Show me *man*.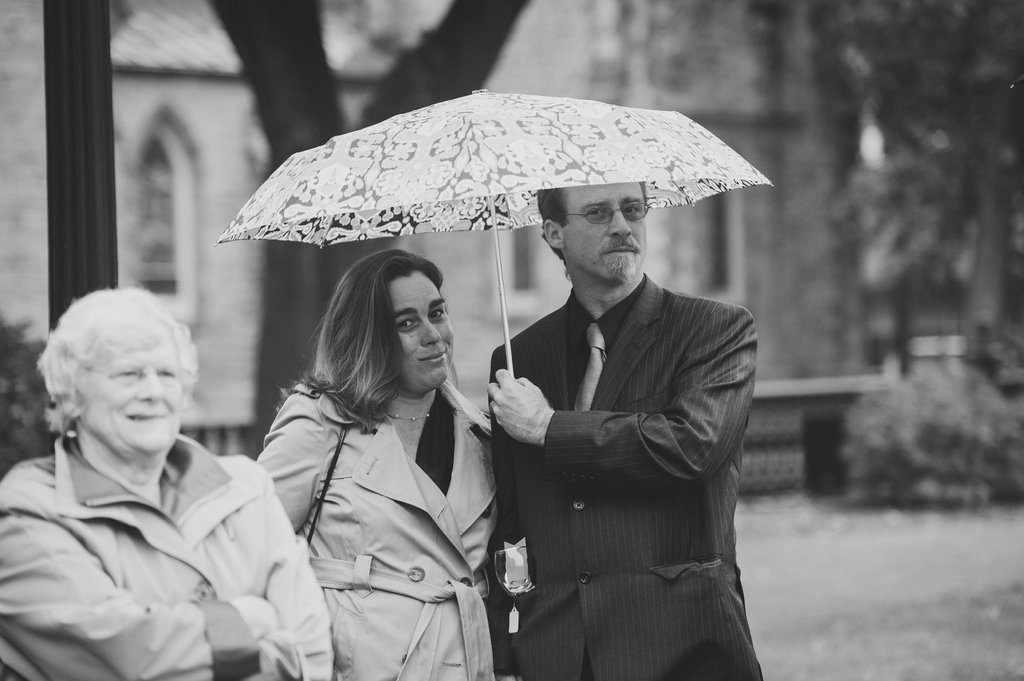
*man* is here: <box>457,157,764,680</box>.
